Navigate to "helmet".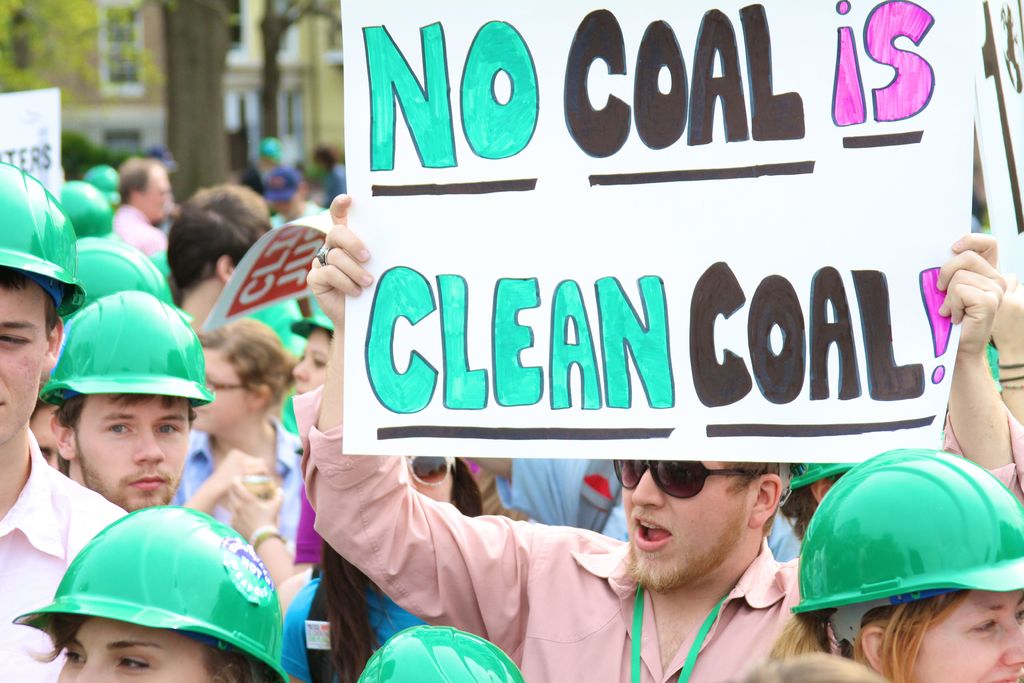
Navigation target: <box>358,623,531,682</box>.
